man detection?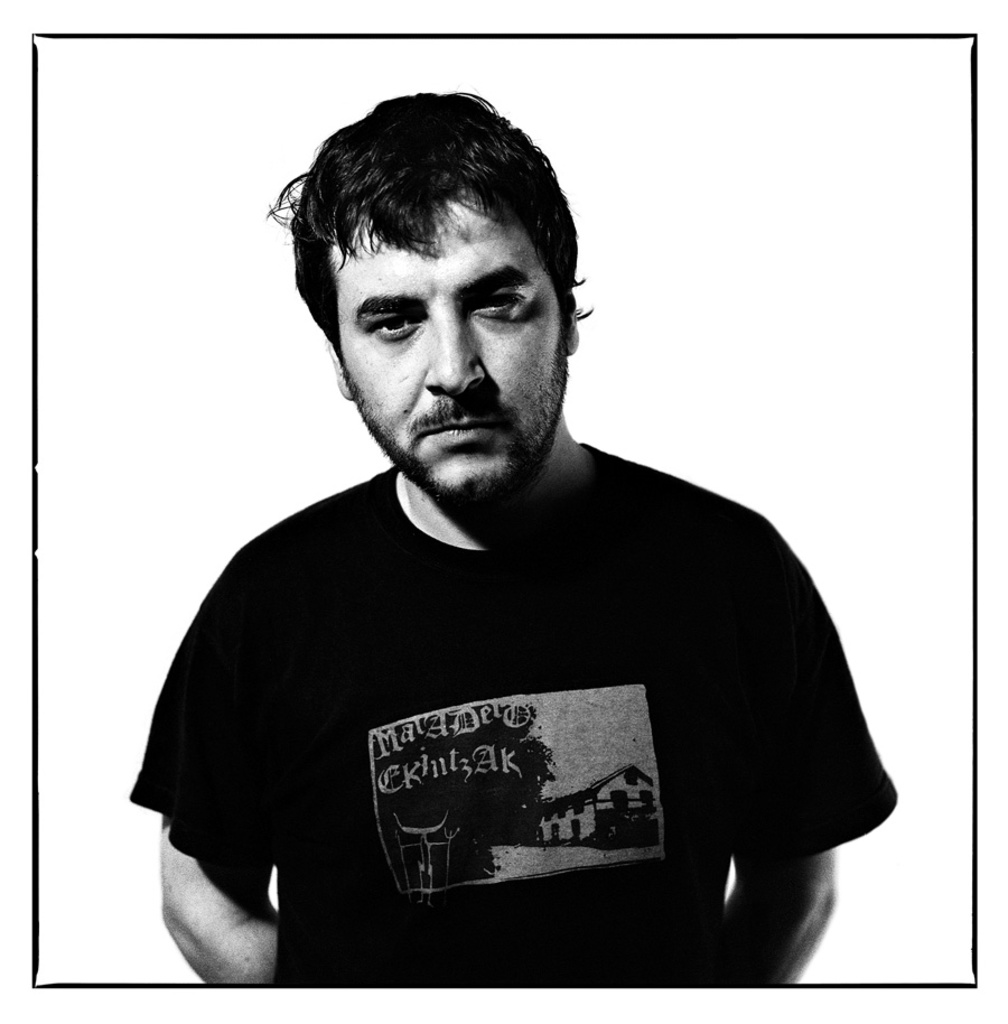
rect(137, 114, 886, 964)
